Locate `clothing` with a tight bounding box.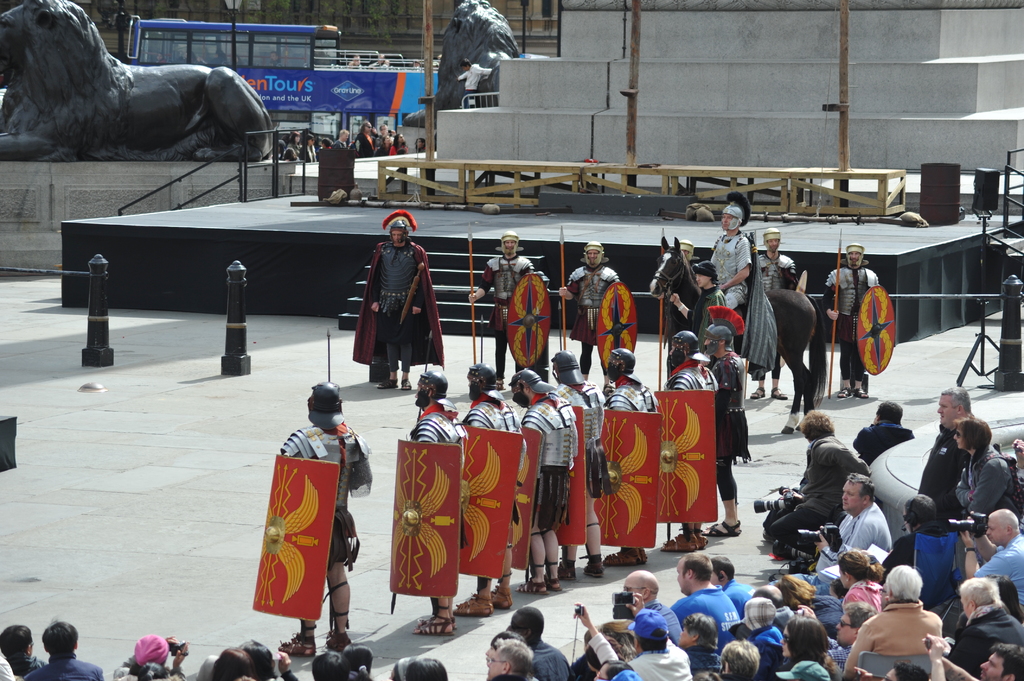
(x1=466, y1=252, x2=532, y2=378).
